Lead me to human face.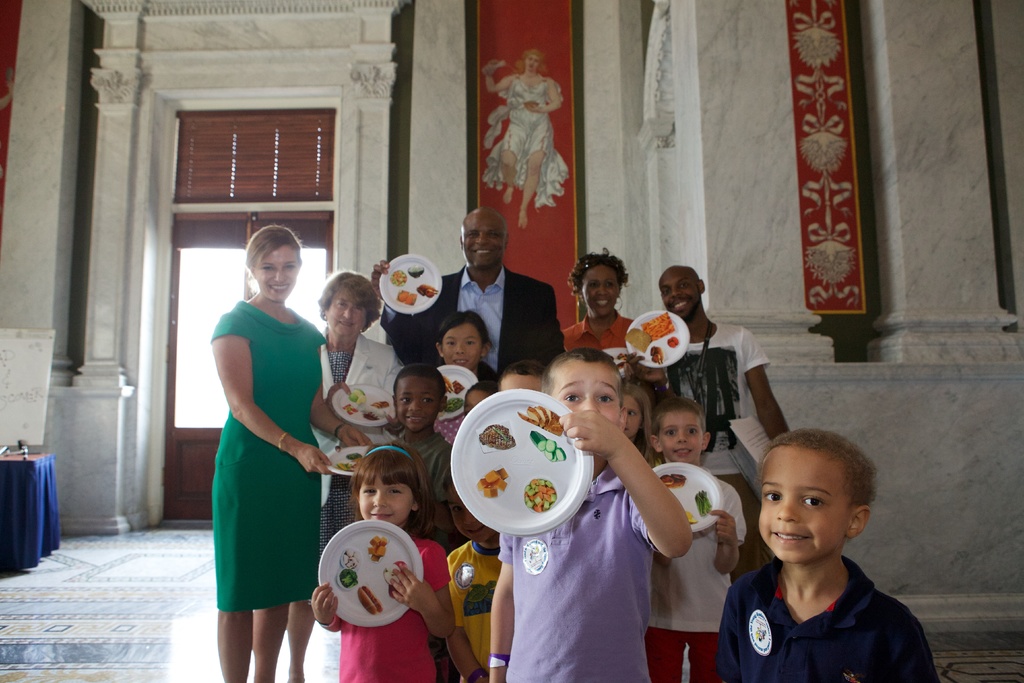
Lead to rect(617, 382, 639, 437).
